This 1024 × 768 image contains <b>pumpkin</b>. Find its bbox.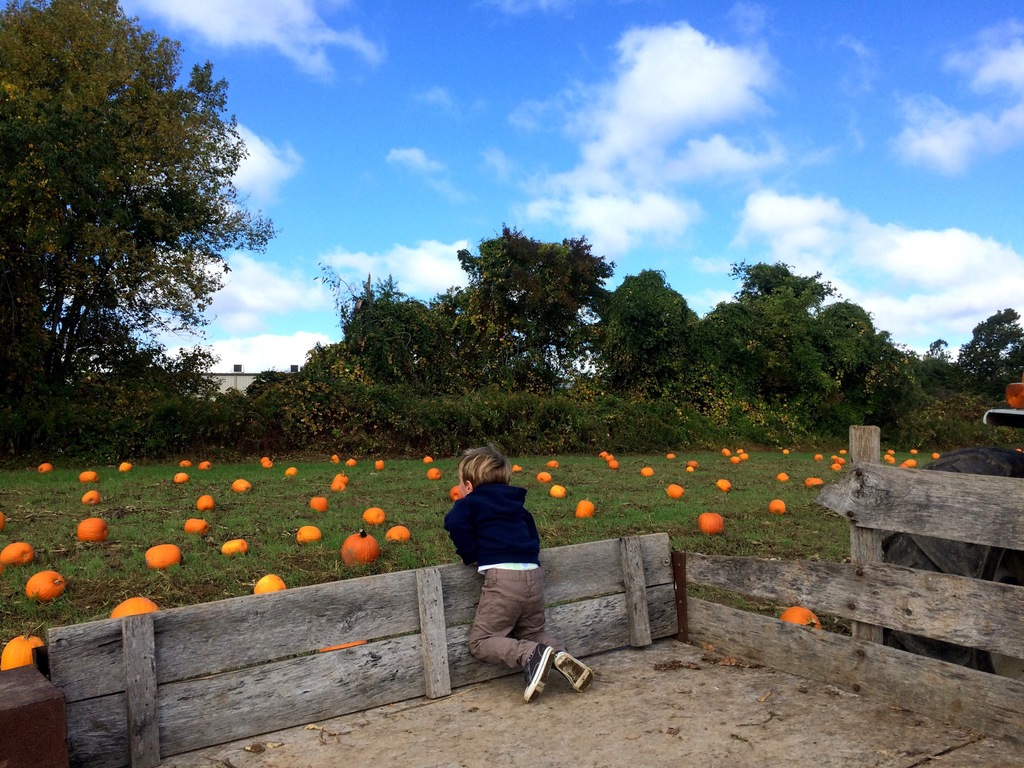
840, 449, 849, 454.
